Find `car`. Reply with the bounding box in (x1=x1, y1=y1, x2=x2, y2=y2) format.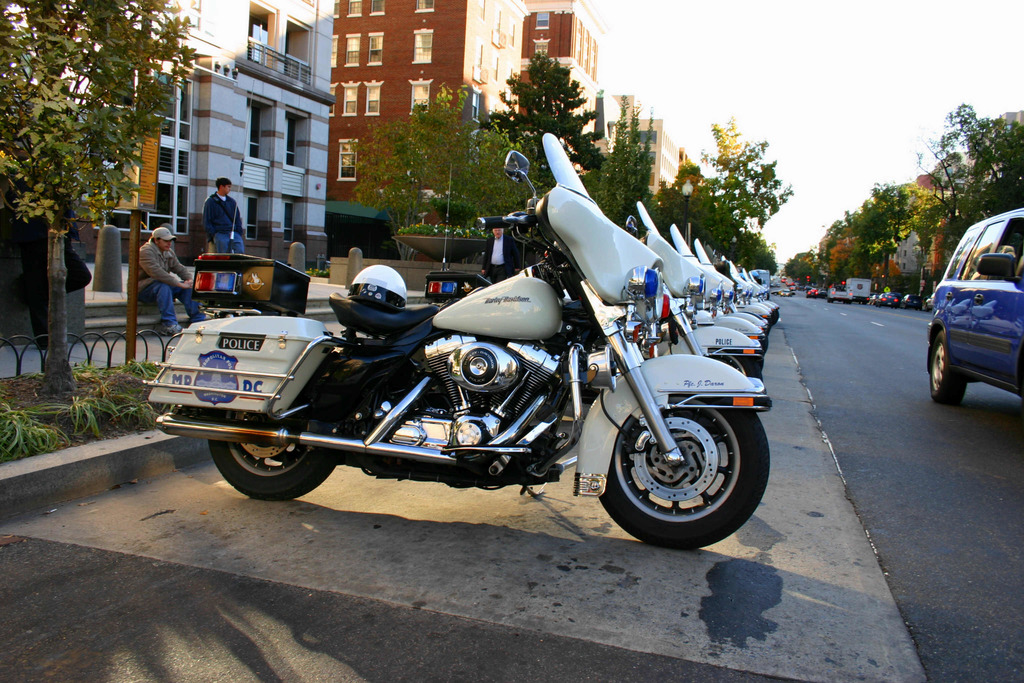
(x1=804, y1=287, x2=819, y2=296).
